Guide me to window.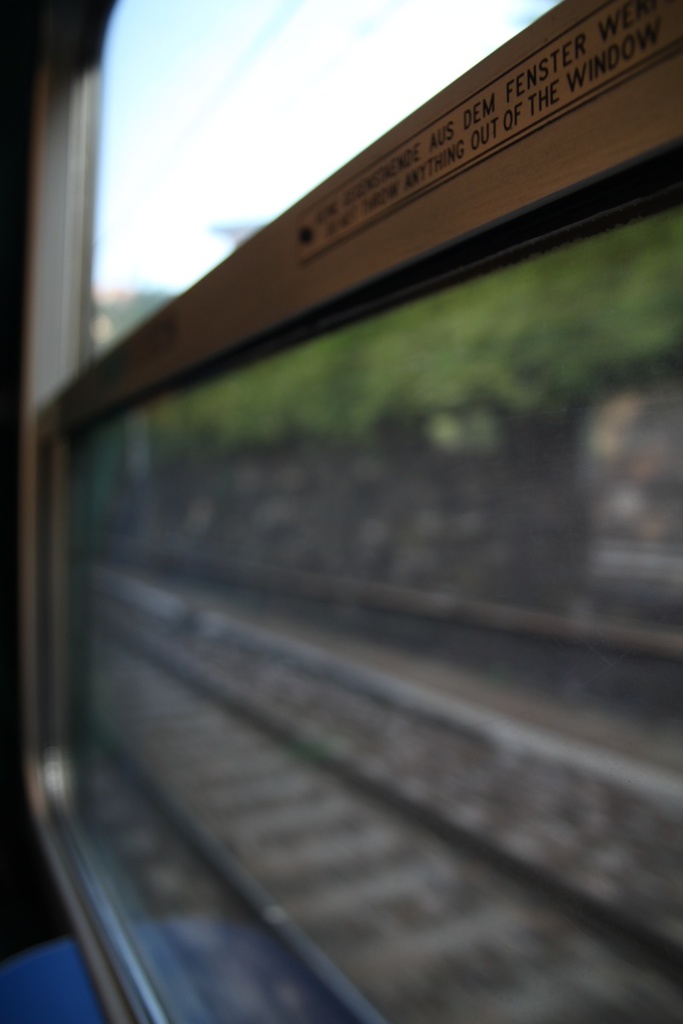
Guidance: <box>34,0,682,1023</box>.
